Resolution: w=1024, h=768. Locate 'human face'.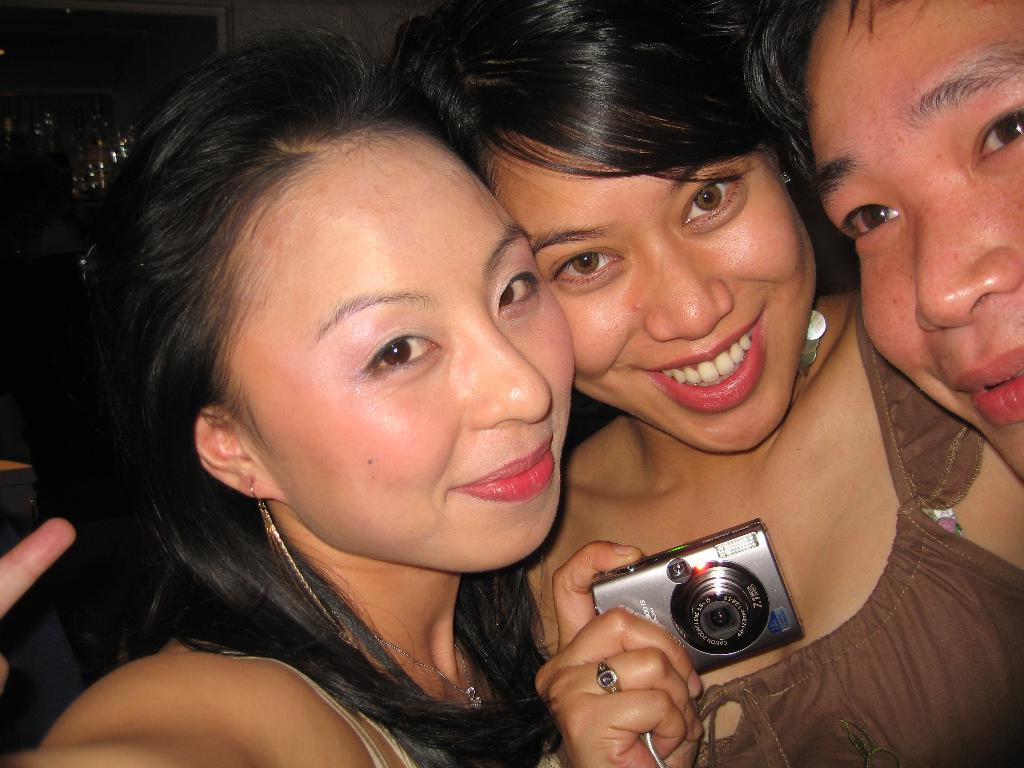
{"left": 500, "top": 147, "right": 810, "bottom": 450}.
